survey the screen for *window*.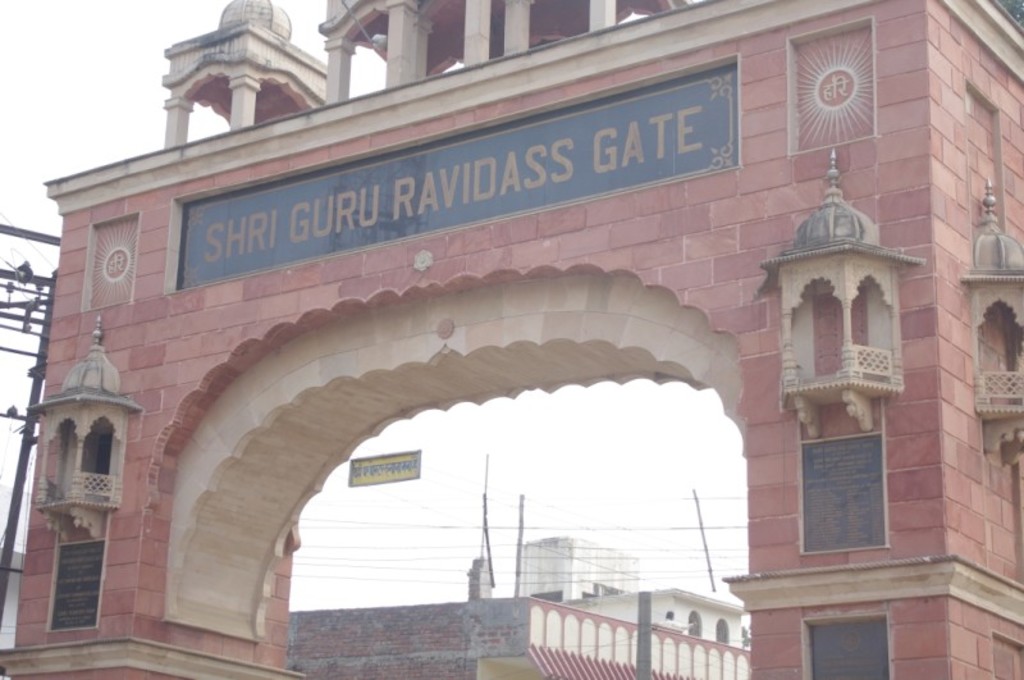
Survey found: 815,414,900,563.
